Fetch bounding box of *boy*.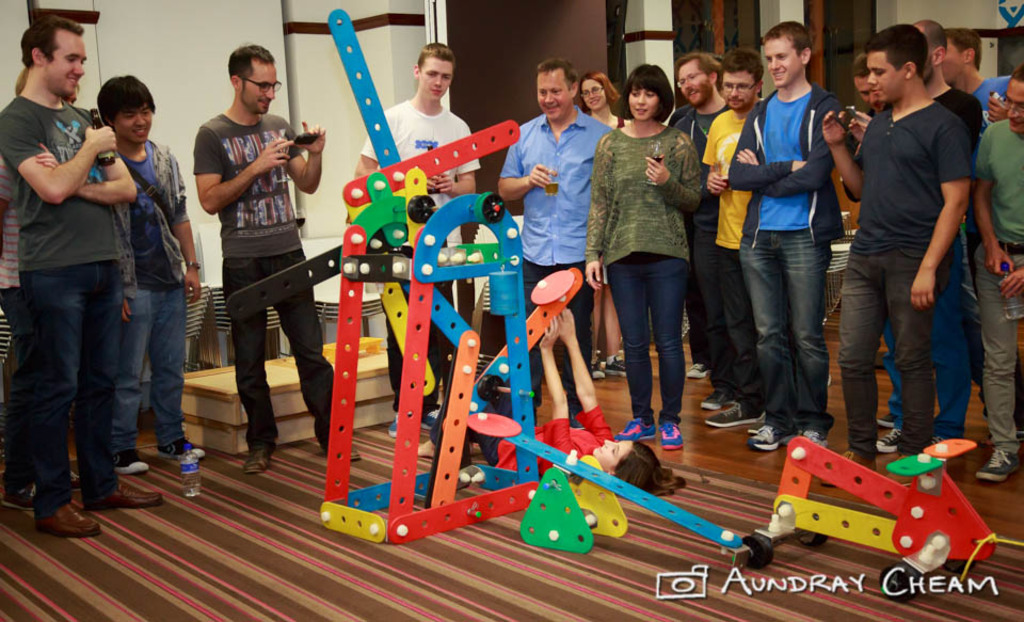
Bbox: left=698, top=34, right=863, bottom=454.
